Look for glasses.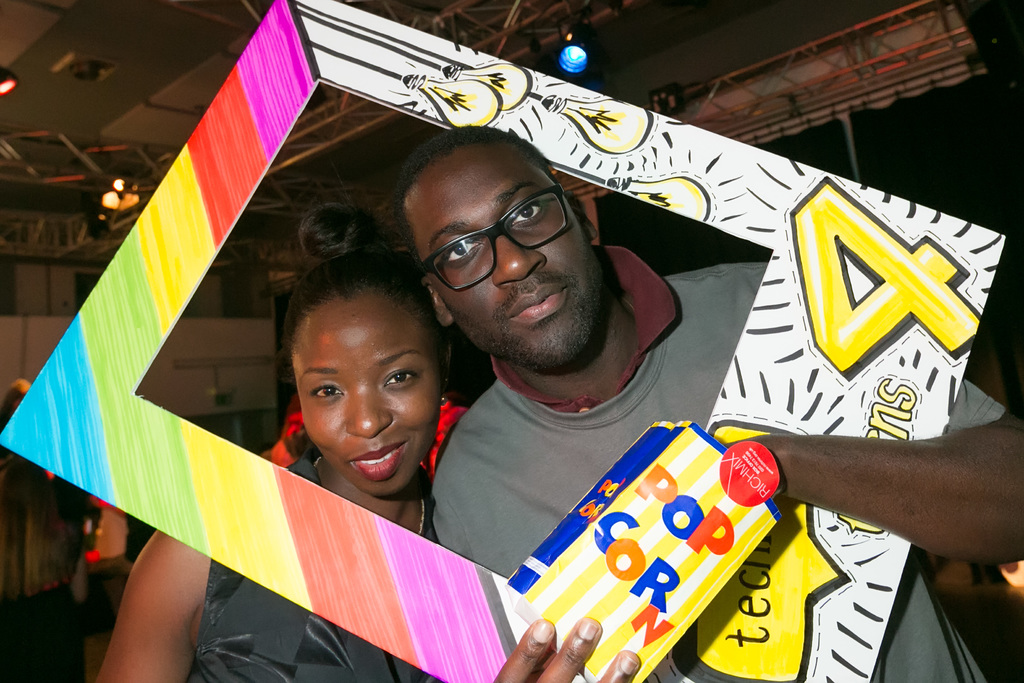
Found: (x1=393, y1=195, x2=591, y2=275).
